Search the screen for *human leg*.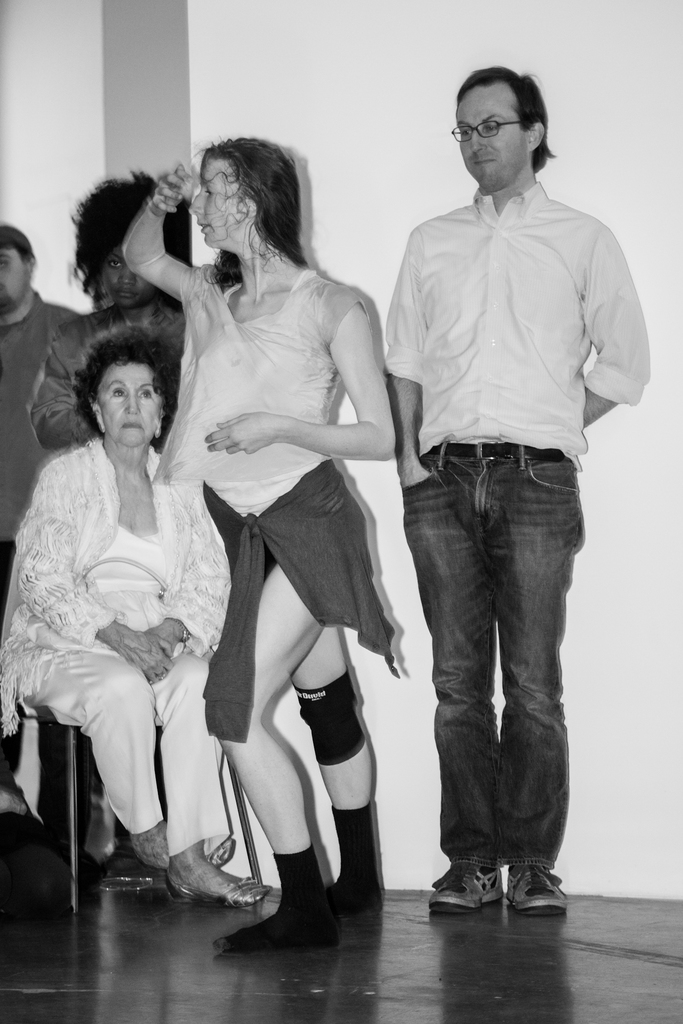
Found at box=[487, 447, 583, 915].
